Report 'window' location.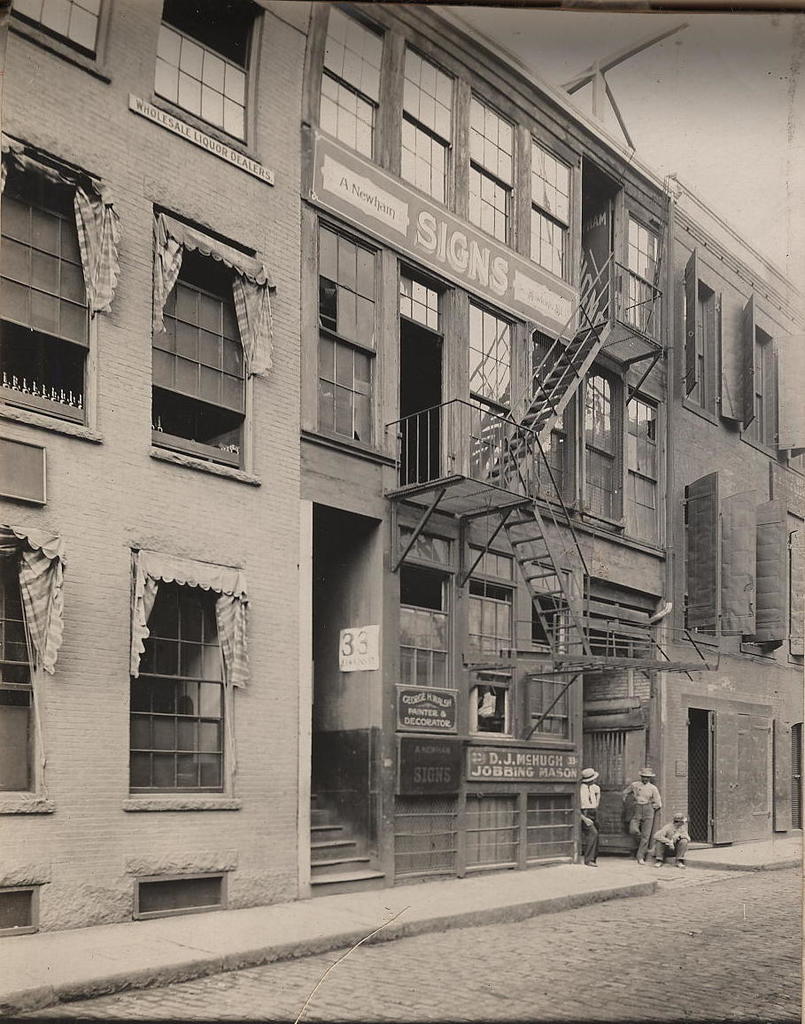
Report: [left=313, top=0, right=387, bottom=178].
